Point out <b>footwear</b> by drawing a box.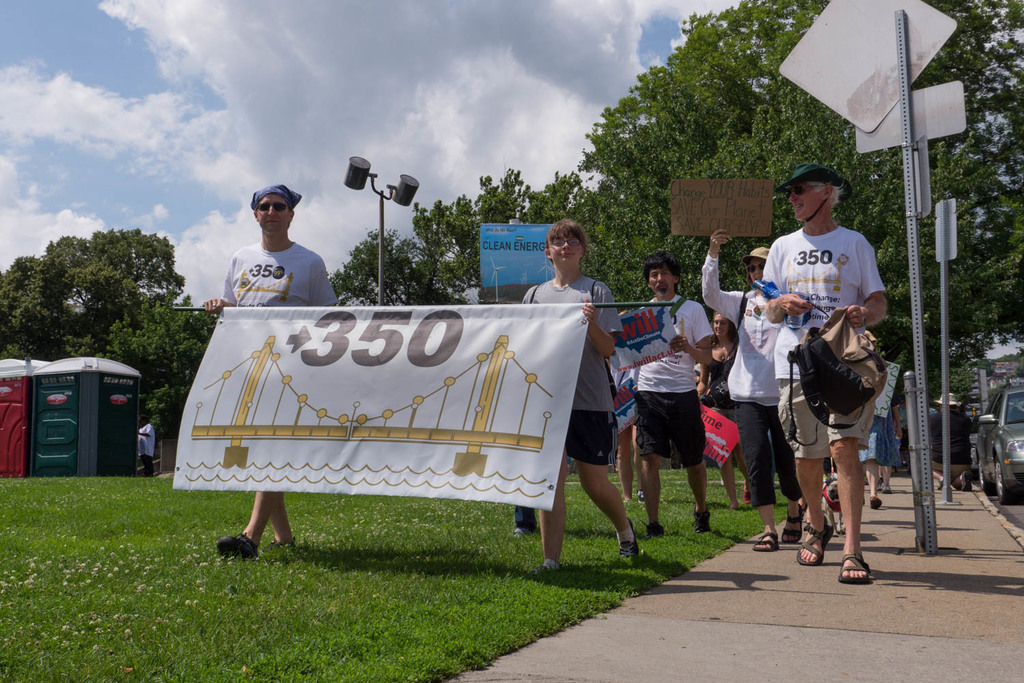
box(532, 560, 563, 576).
